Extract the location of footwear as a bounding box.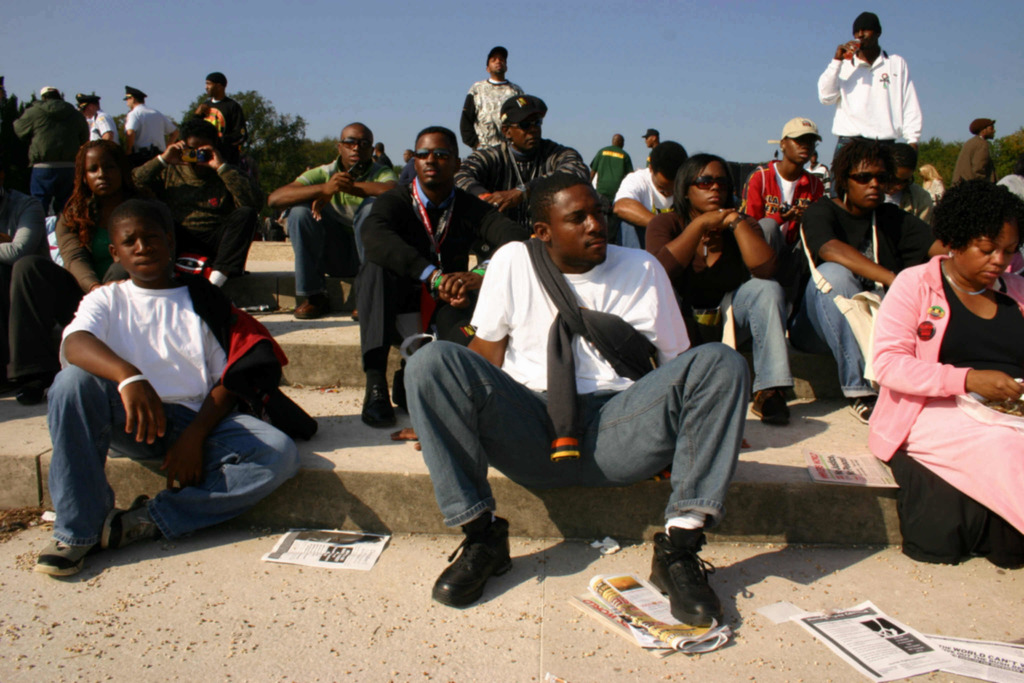
bbox=[362, 375, 397, 427].
